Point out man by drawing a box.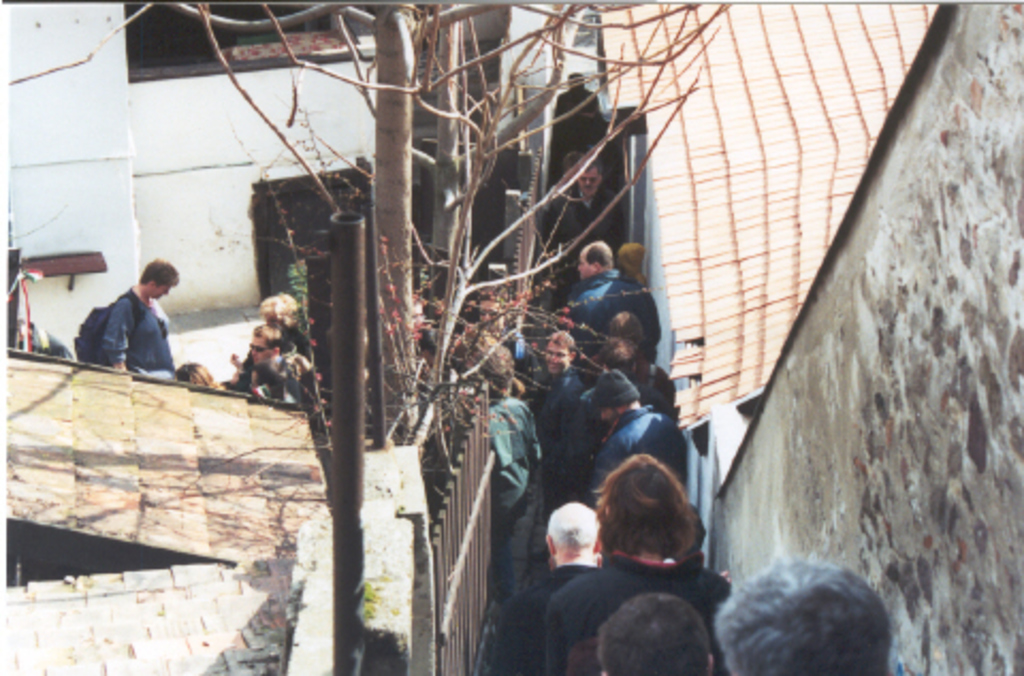
left=247, top=320, right=282, bottom=365.
